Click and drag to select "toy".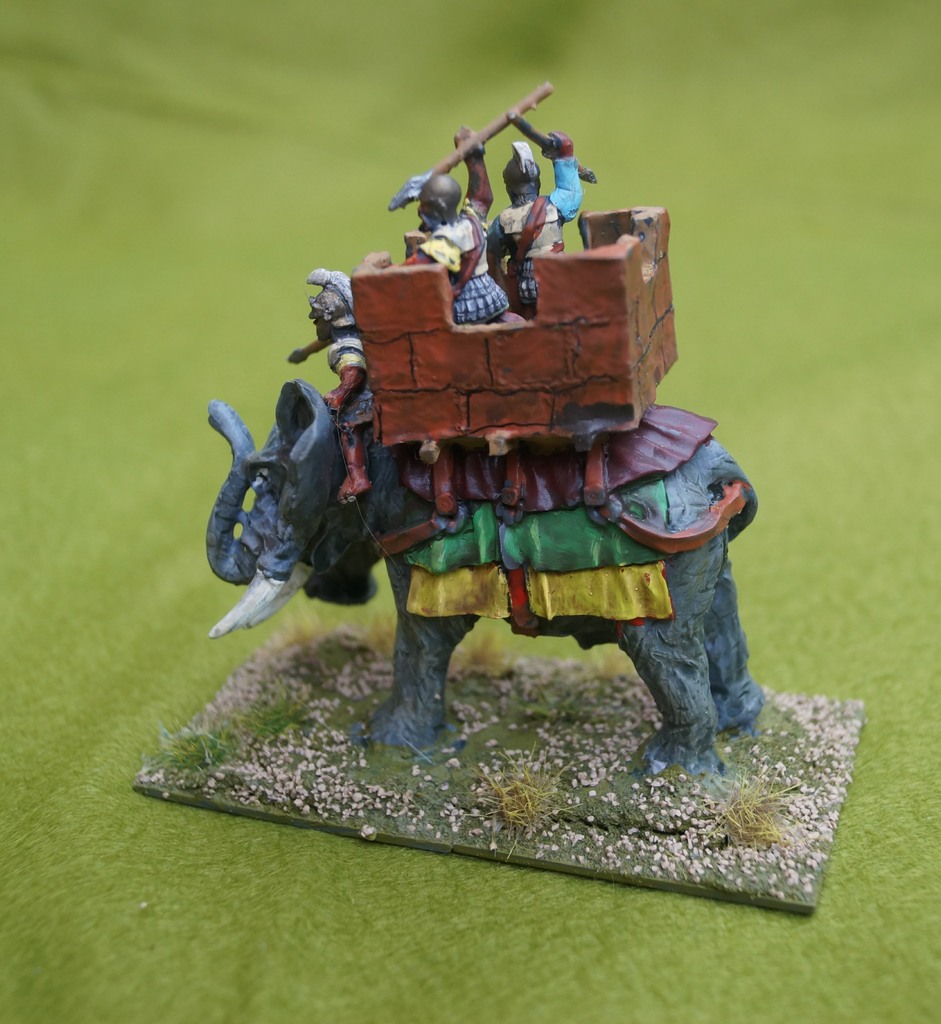
Selection: (x1=167, y1=87, x2=775, y2=778).
